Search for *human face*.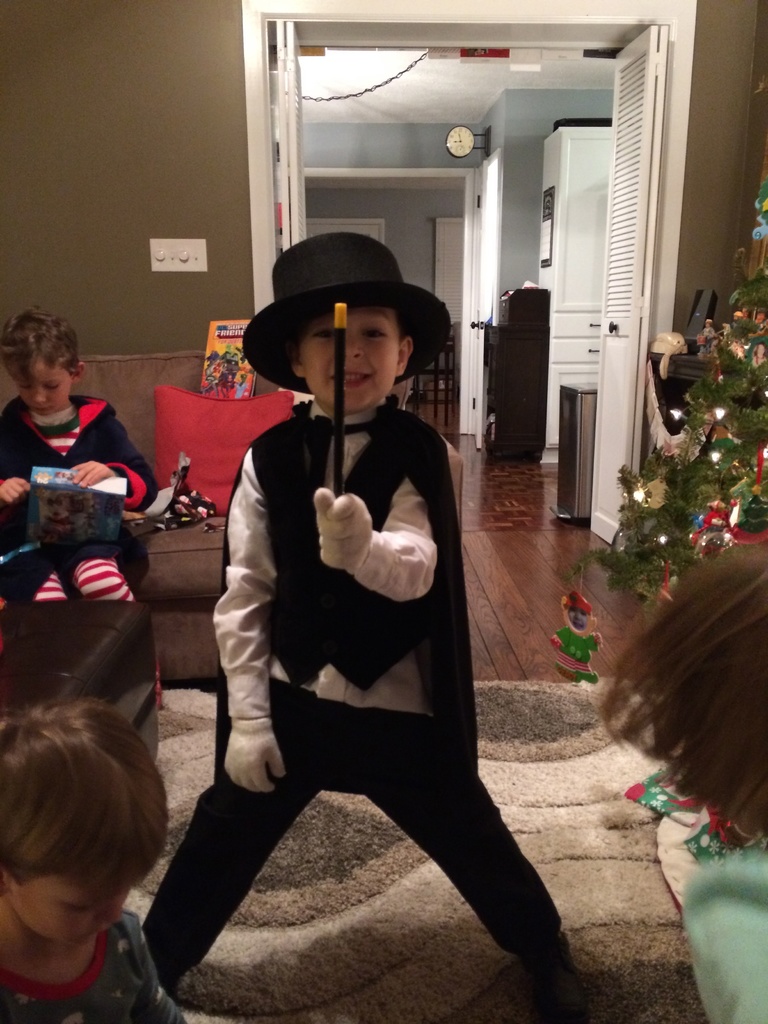
Found at left=11, top=865, right=142, bottom=948.
